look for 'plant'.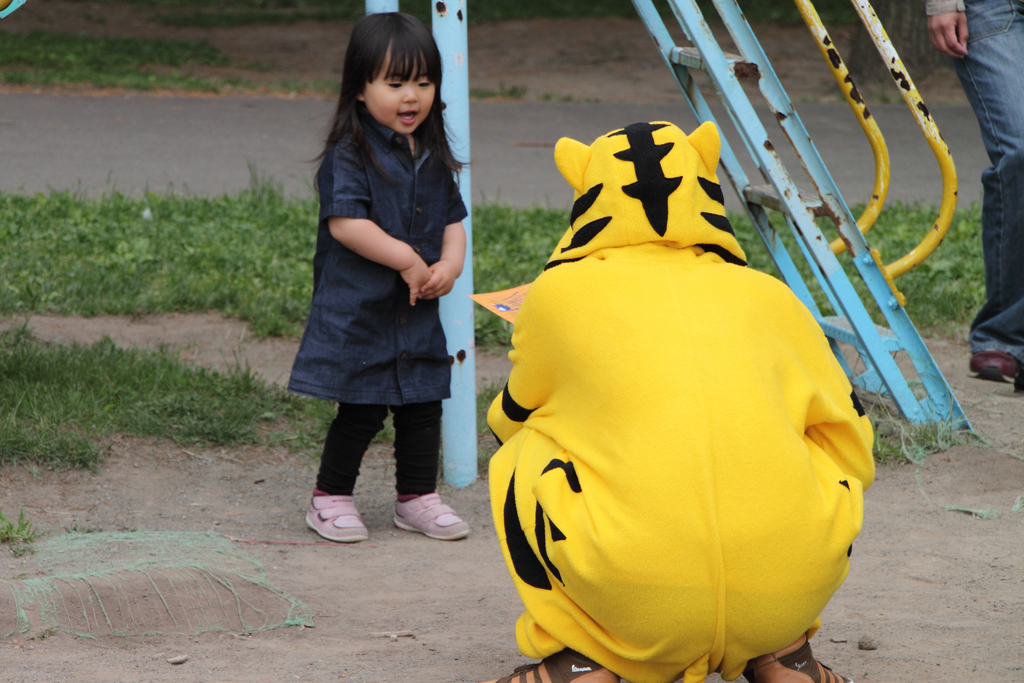
Found: pyautogui.locateOnScreen(871, 383, 976, 458).
